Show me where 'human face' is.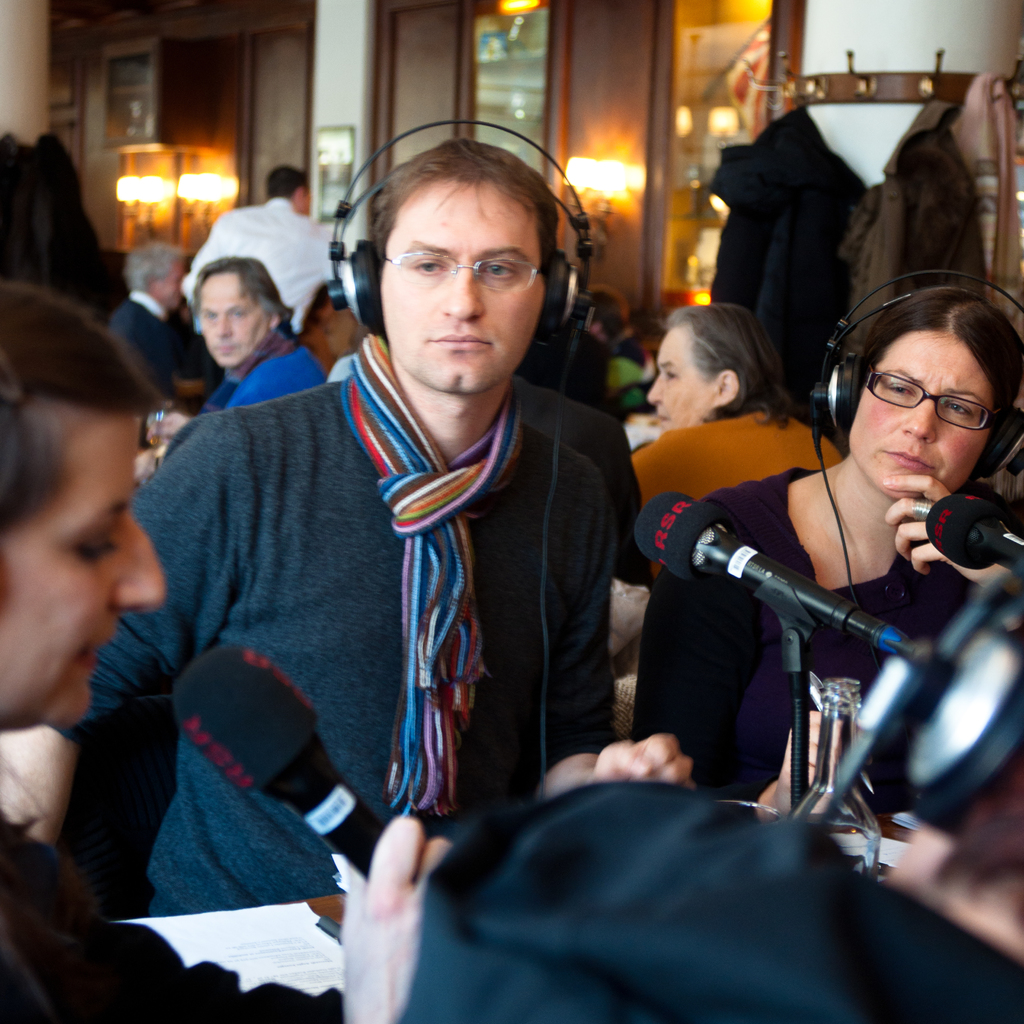
'human face' is at (645, 323, 724, 431).
